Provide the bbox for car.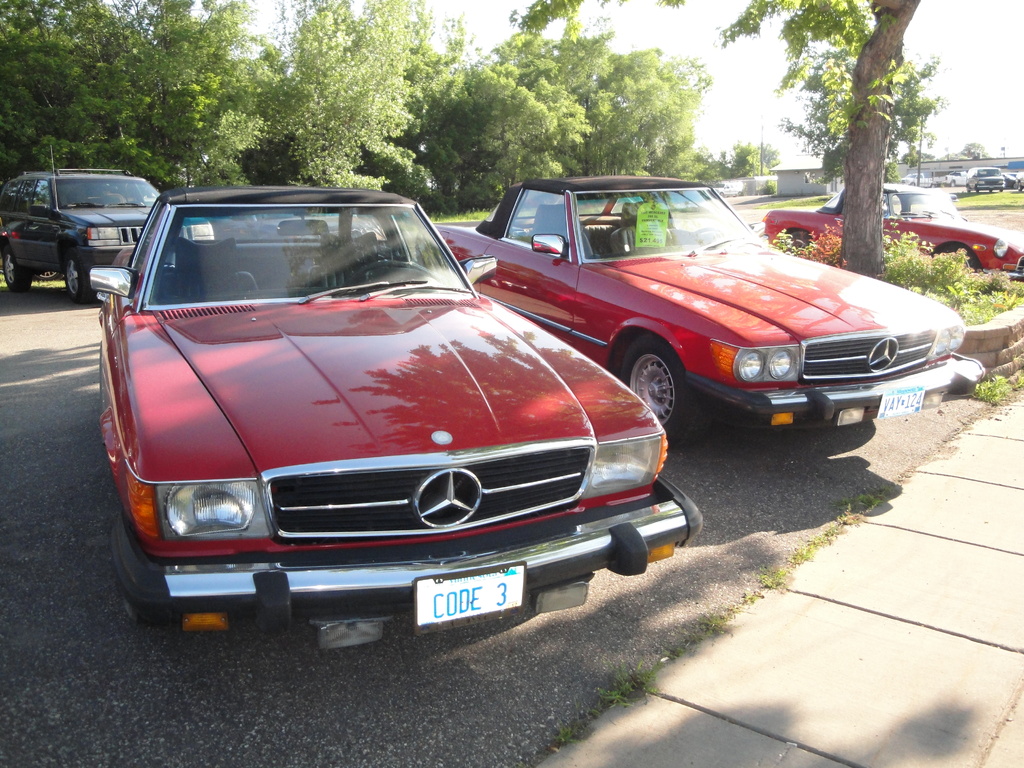
bbox(1012, 172, 1020, 179).
